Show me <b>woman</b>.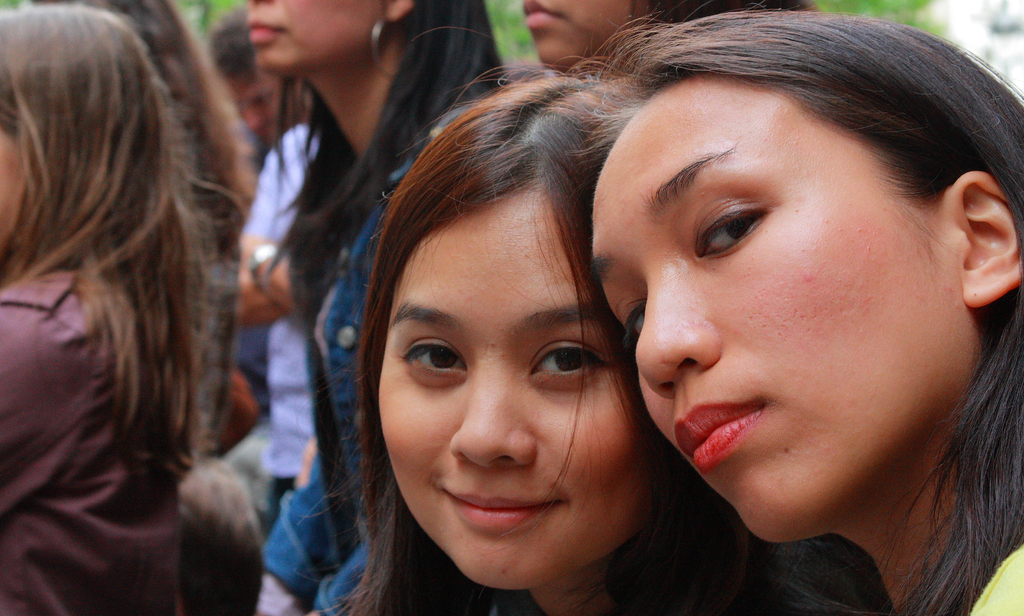
<b>woman</b> is here: <region>0, 0, 211, 615</region>.
